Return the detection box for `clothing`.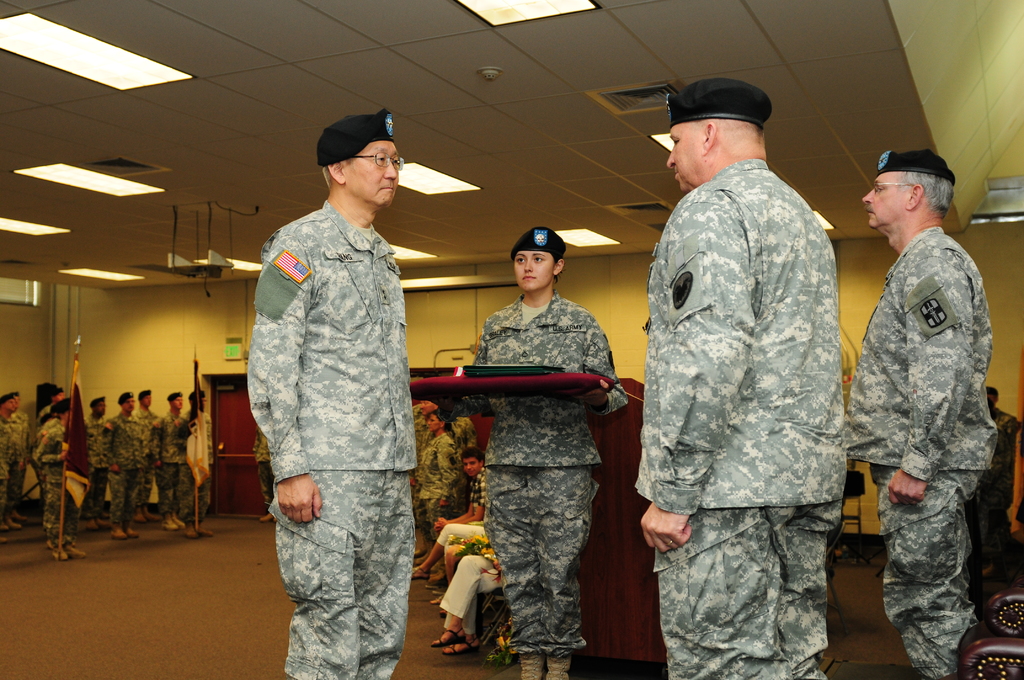
locate(495, 467, 586, 649).
